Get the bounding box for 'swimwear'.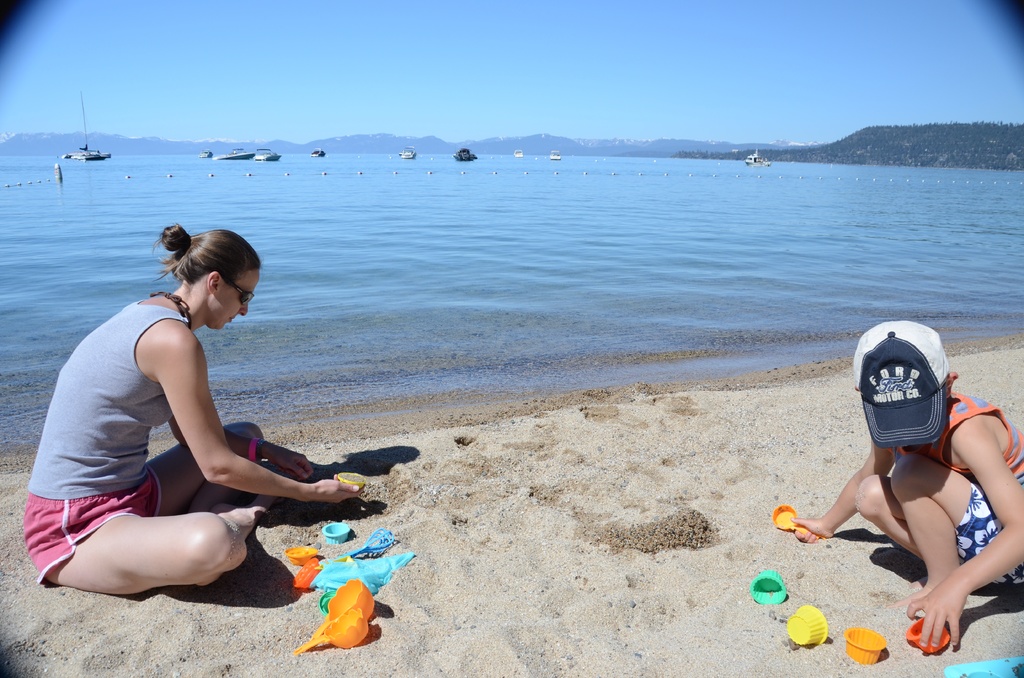
x1=14, y1=302, x2=173, y2=574.
